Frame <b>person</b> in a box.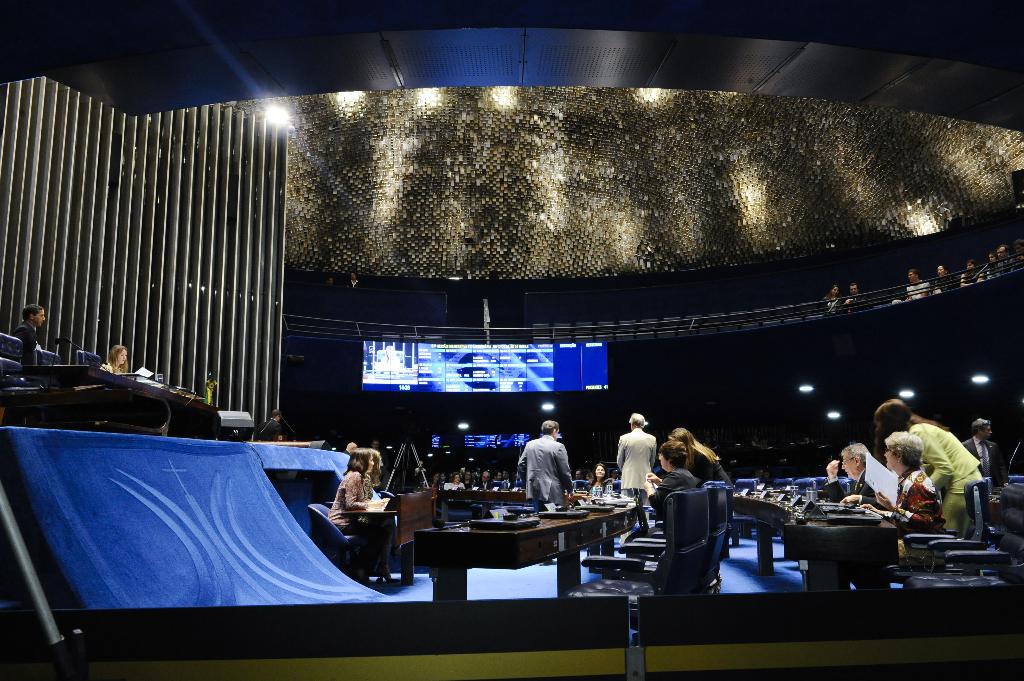
{"left": 365, "top": 449, "right": 402, "bottom": 584}.
